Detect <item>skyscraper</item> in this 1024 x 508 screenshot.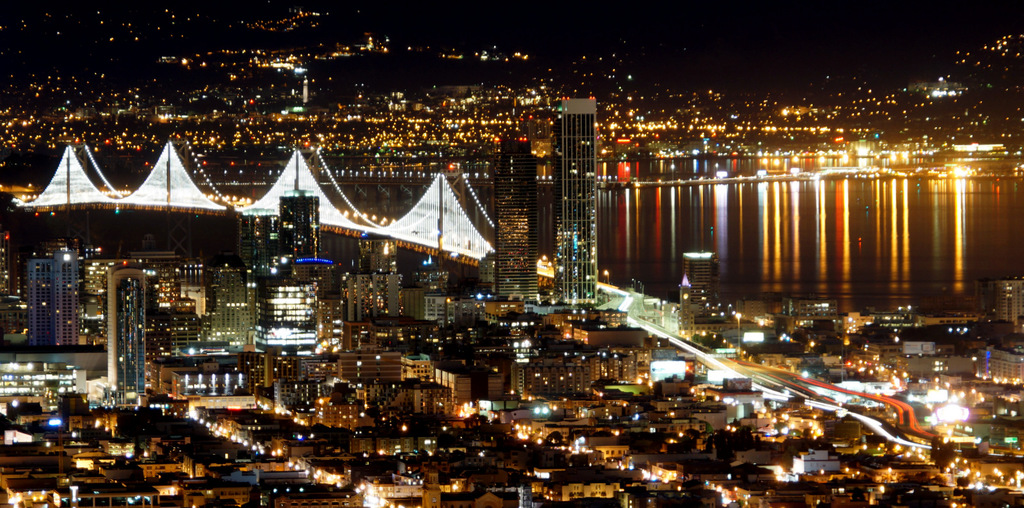
Detection: {"left": 108, "top": 269, "right": 153, "bottom": 405}.
